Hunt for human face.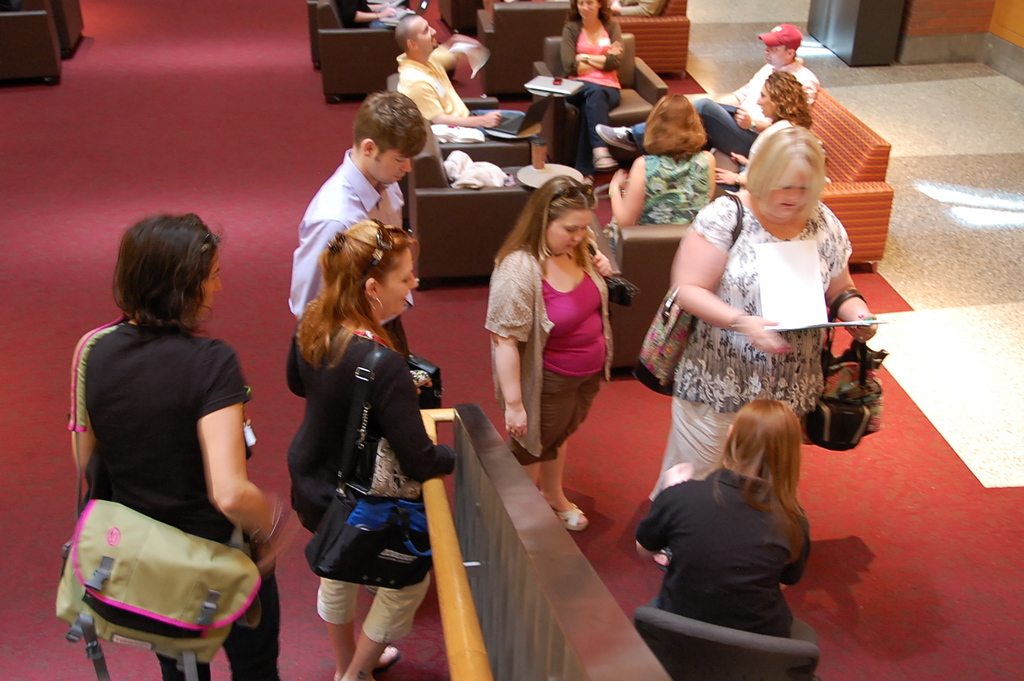
Hunted down at [left=367, top=143, right=414, bottom=187].
